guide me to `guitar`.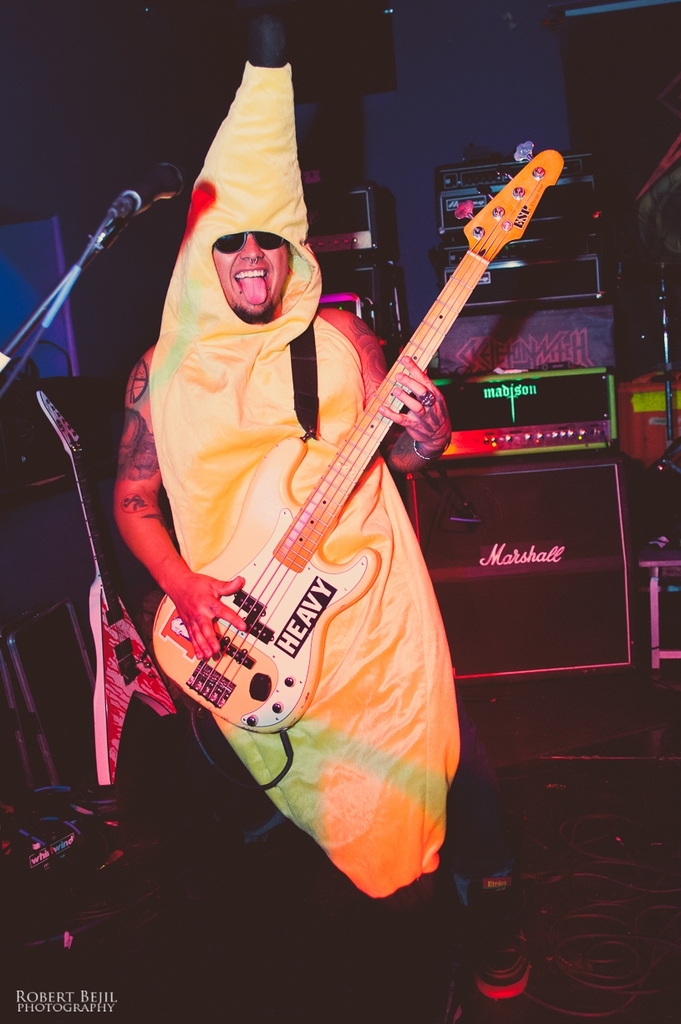
Guidance: 139/119/588/873.
